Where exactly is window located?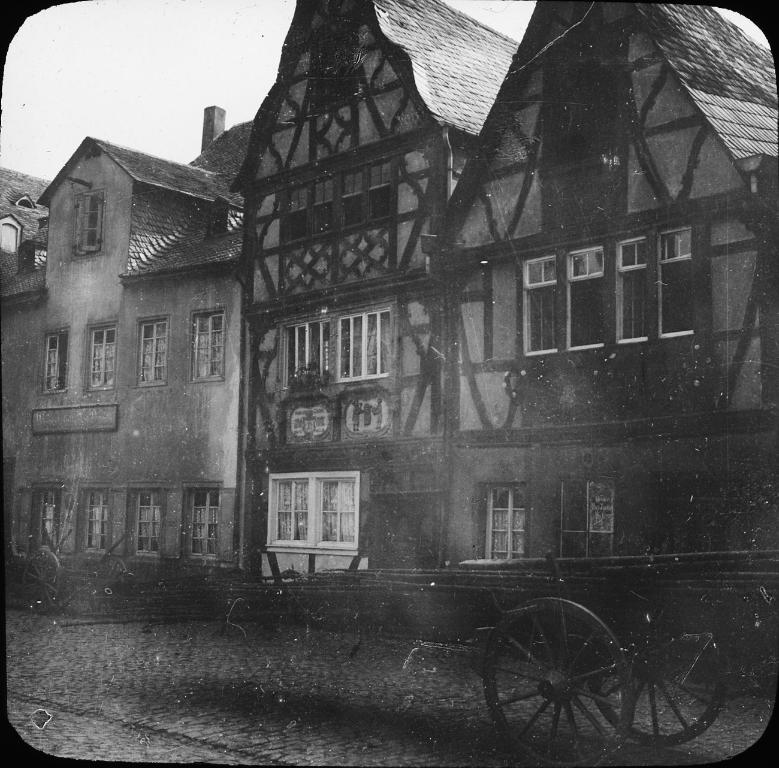
Its bounding box is bbox(89, 327, 116, 395).
